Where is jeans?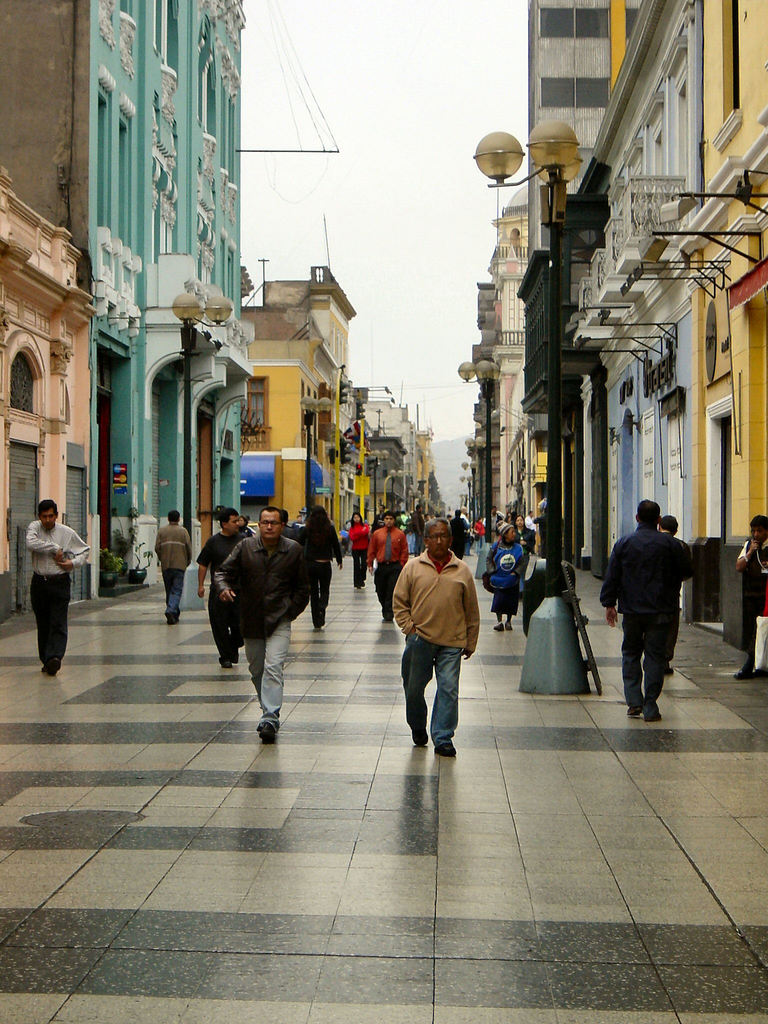
crop(405, 636, 461, 746).
